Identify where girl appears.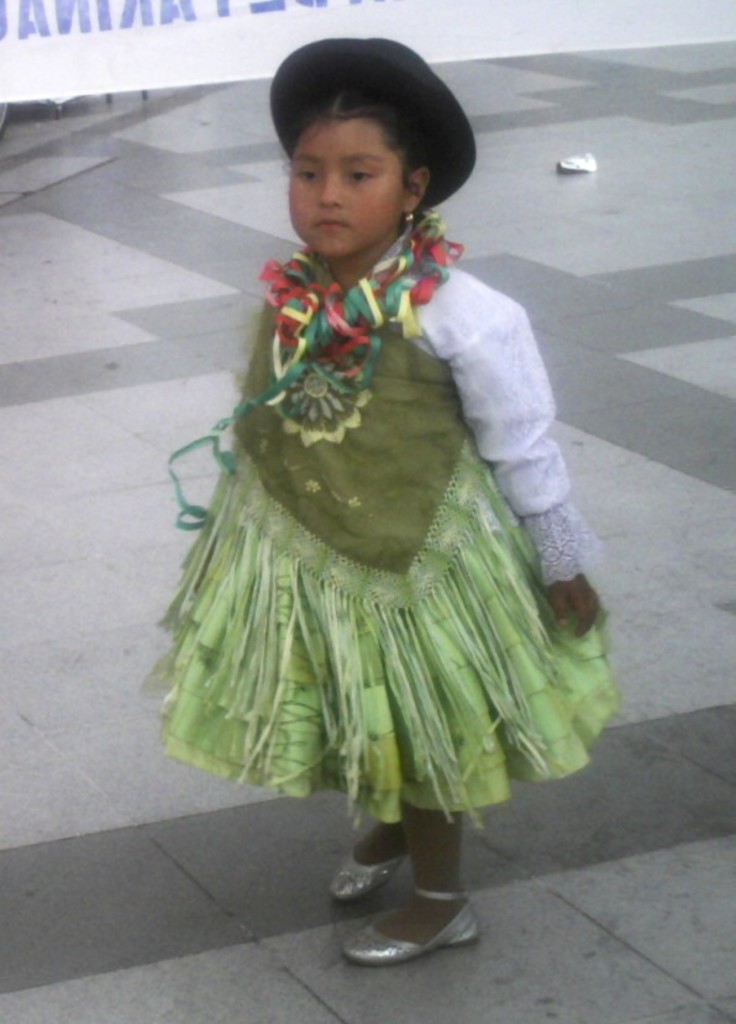
Appears at (137,41,619,918).
